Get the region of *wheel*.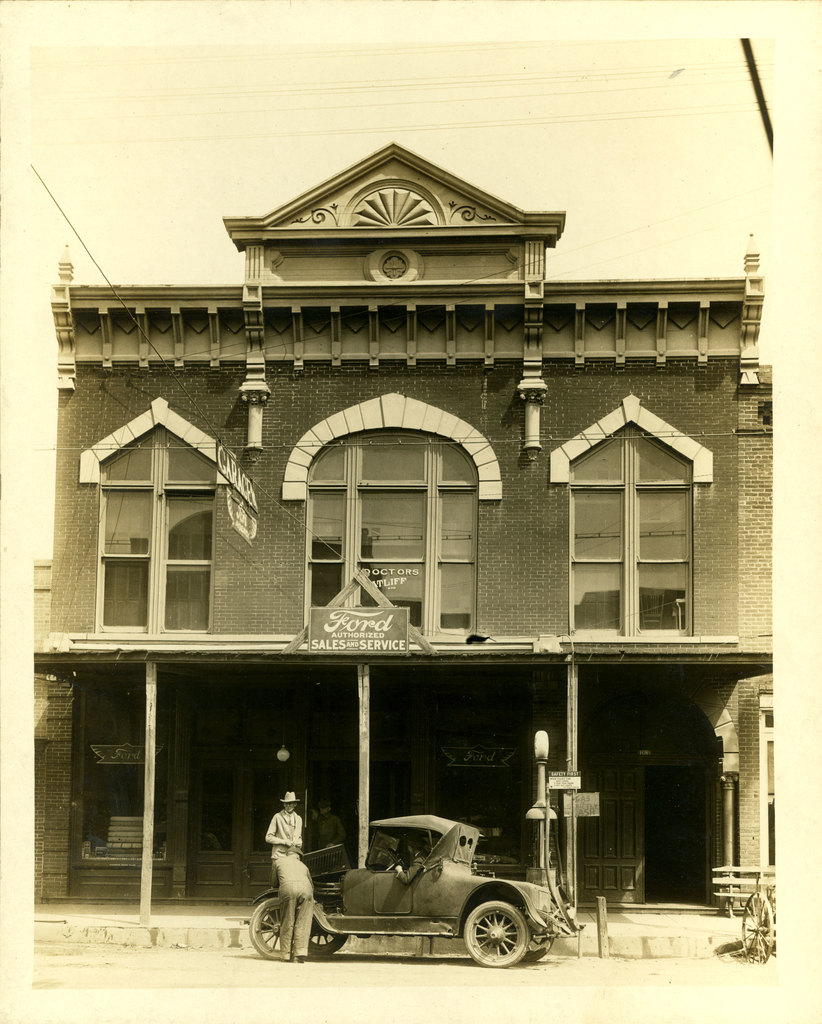
515, 918, 554, 964.
